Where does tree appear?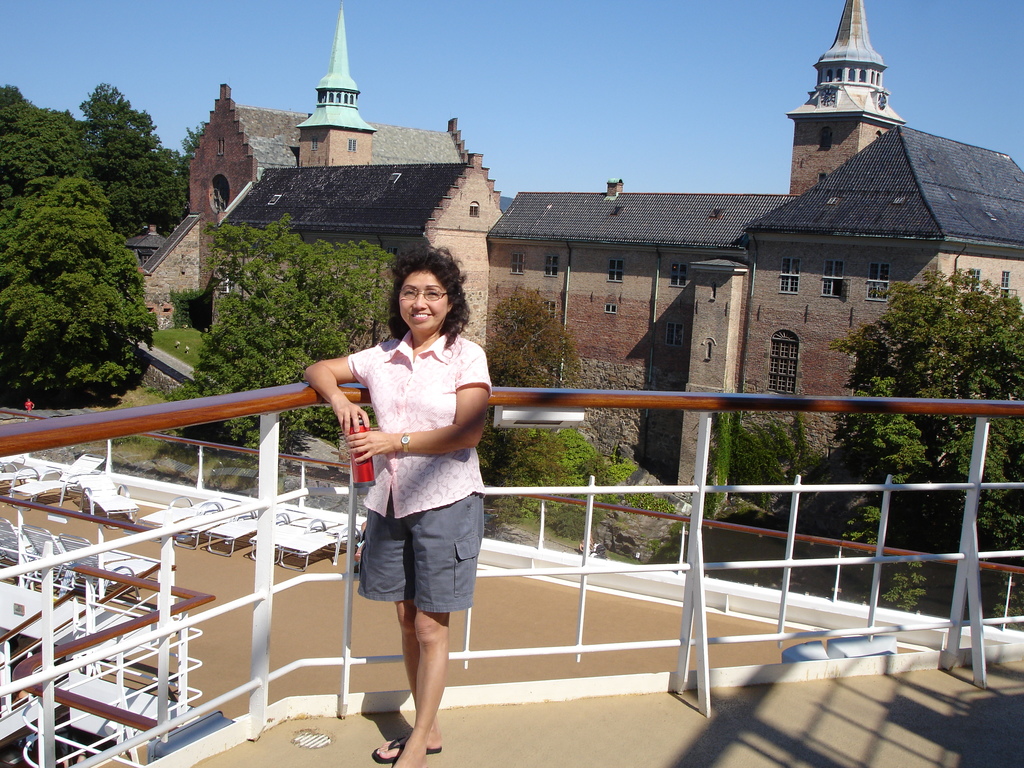
Appears at rect(712, 375, 898, 499).
